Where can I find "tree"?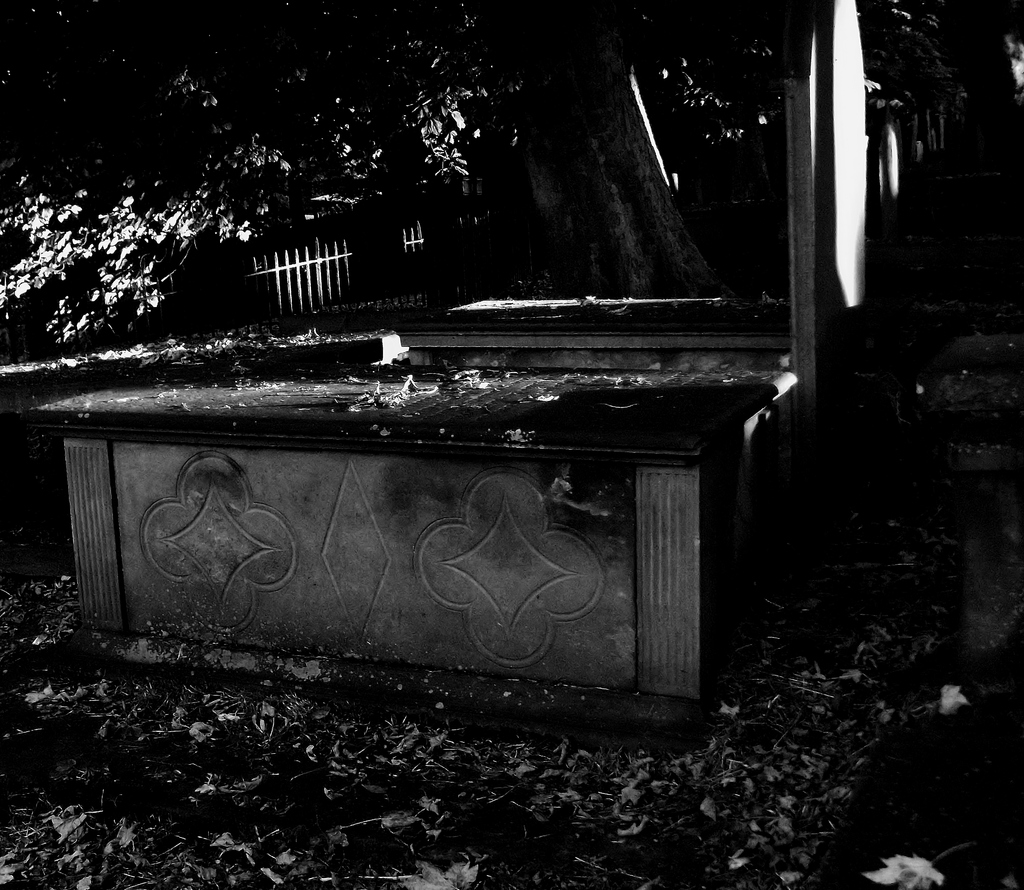
You can find it at rect(0, 0, 969, 345).
